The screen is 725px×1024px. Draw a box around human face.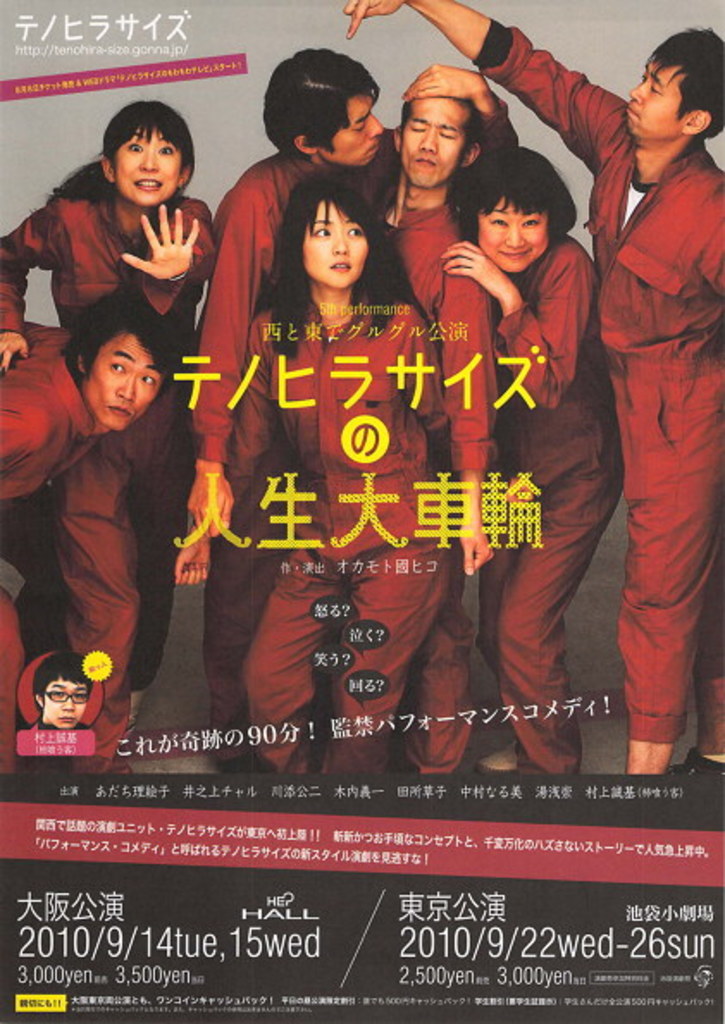
x1=83 y1=334 x2=162 y2=427.
